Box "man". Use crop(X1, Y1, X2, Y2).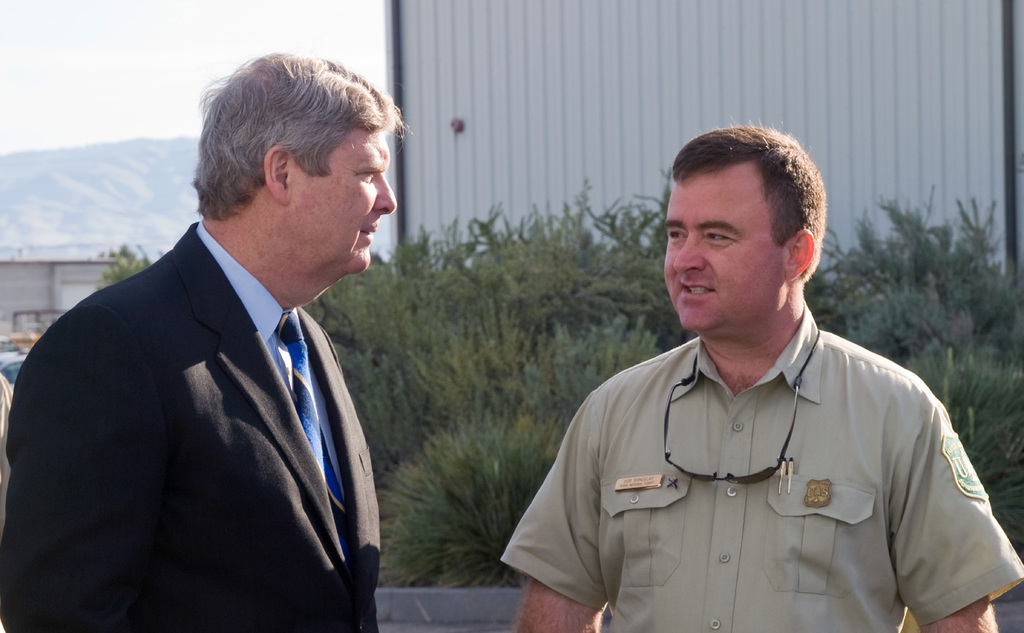
crop(16, 58, 437, 631).
